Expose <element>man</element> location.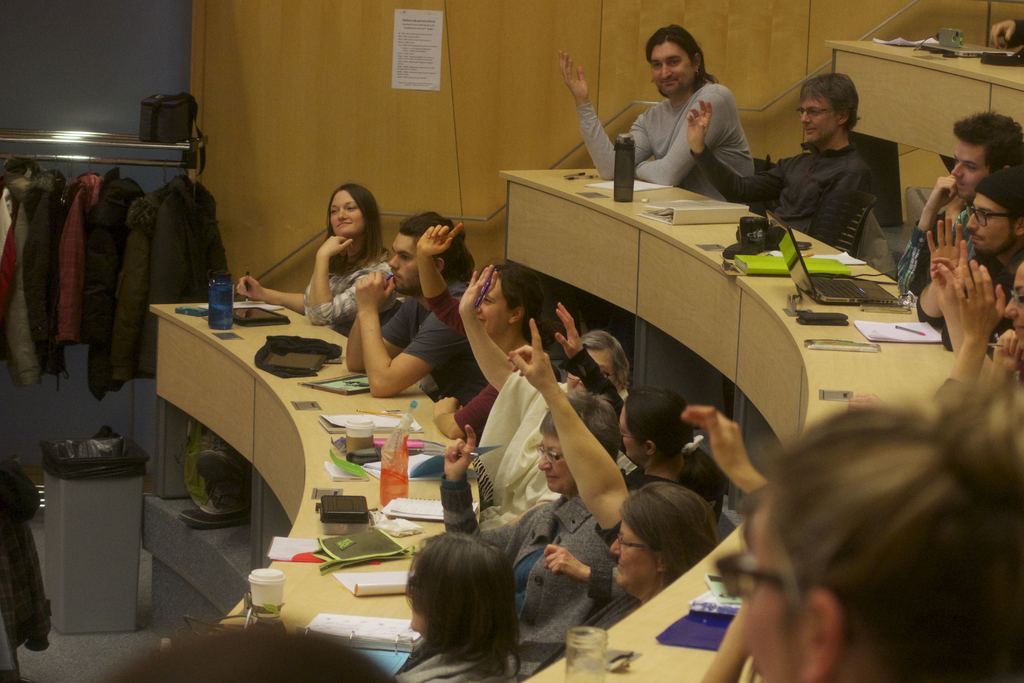
Exposed at {"left": 915, "top": 166, "right": 1023, "bottom": 352}.
